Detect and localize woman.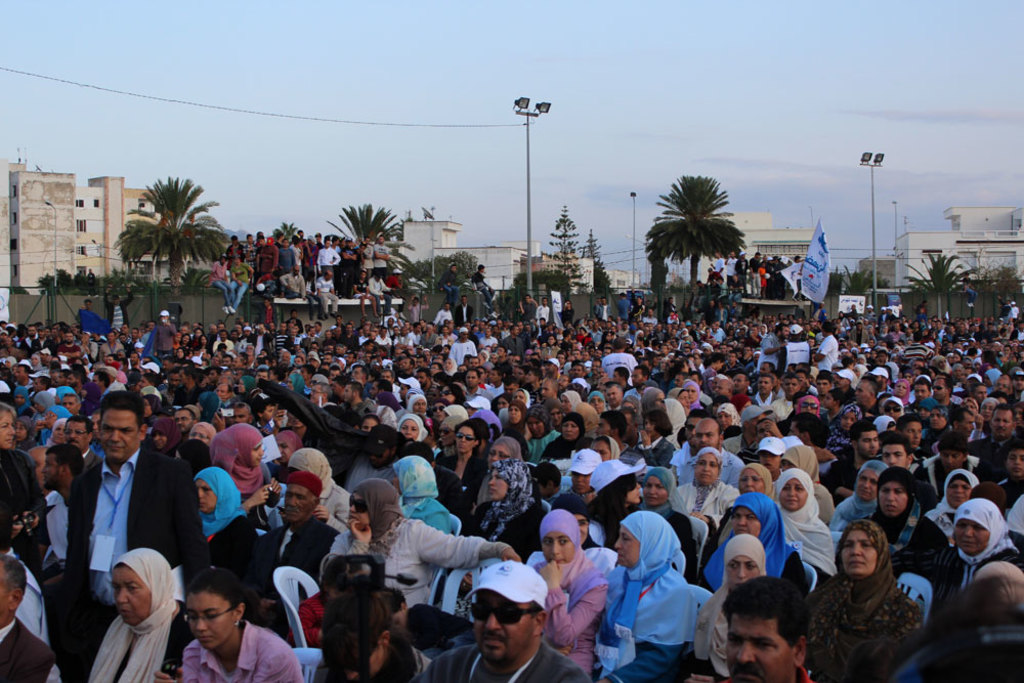
Localized at [584,508,697,682].
